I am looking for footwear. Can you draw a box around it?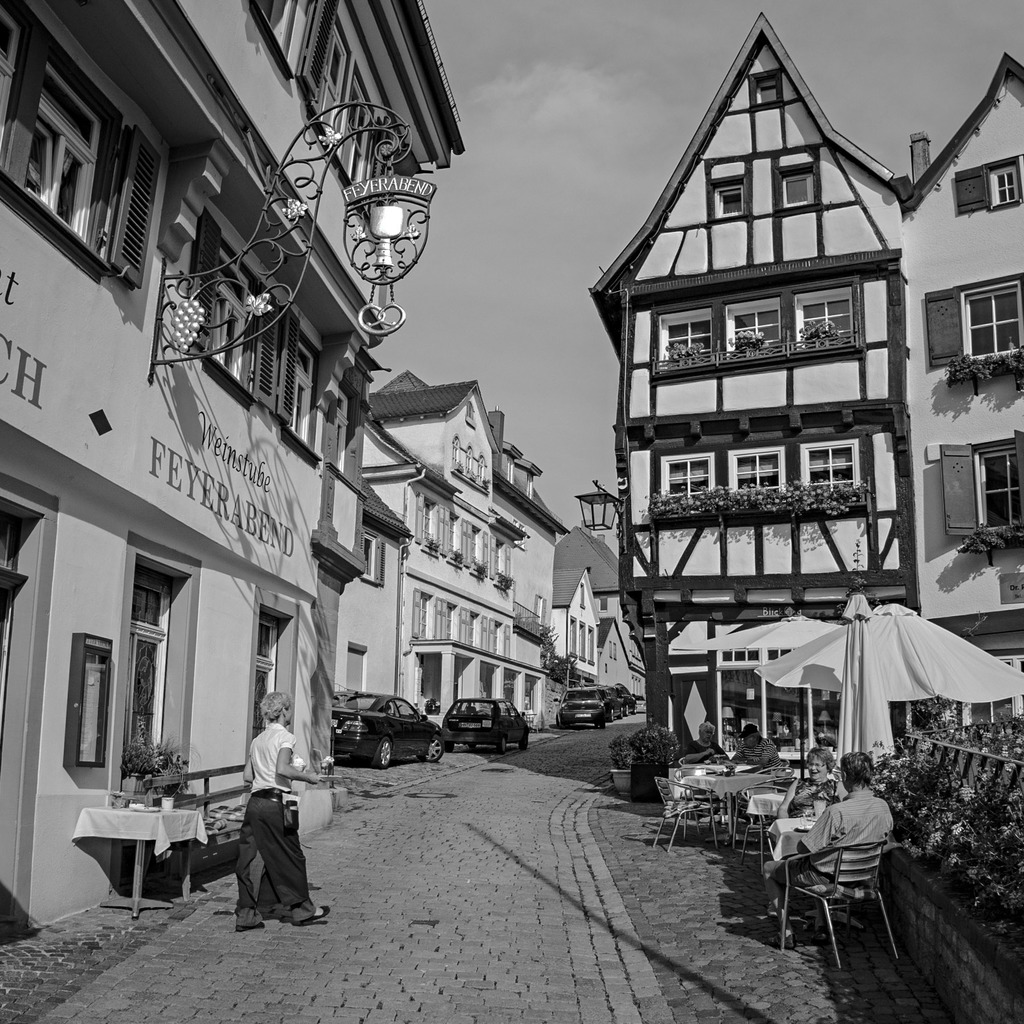
Sure, the bounding box is (left=289, top=897, right=338, bottom=924).
